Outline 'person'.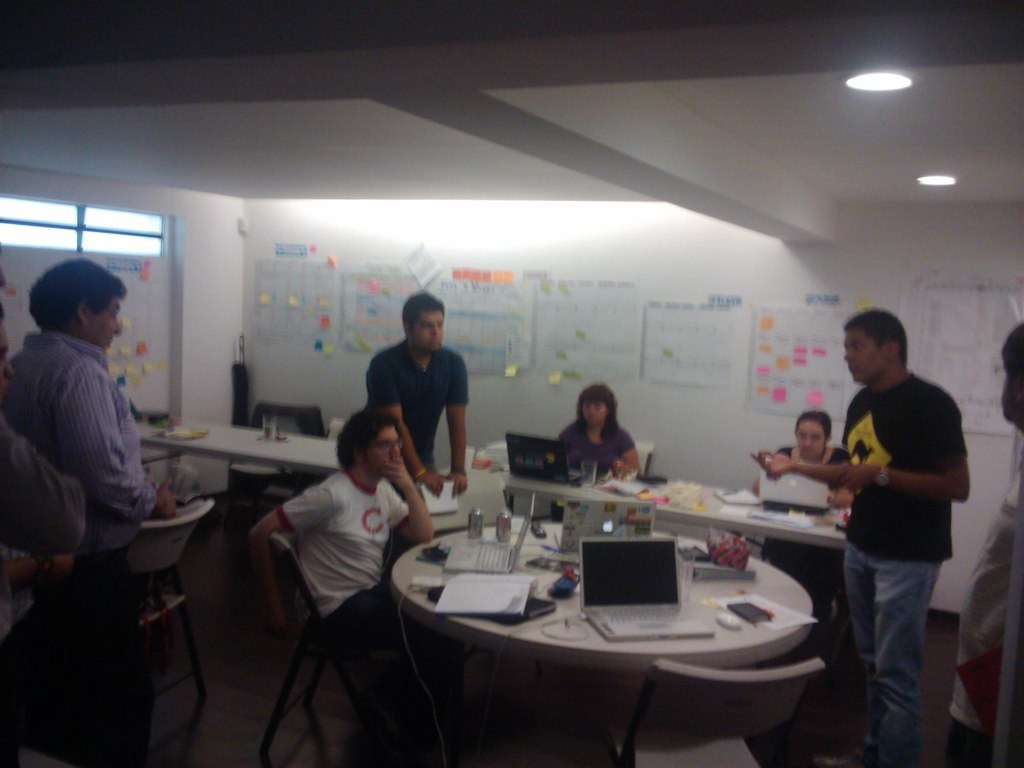
Outline: [248,408,433,762].
